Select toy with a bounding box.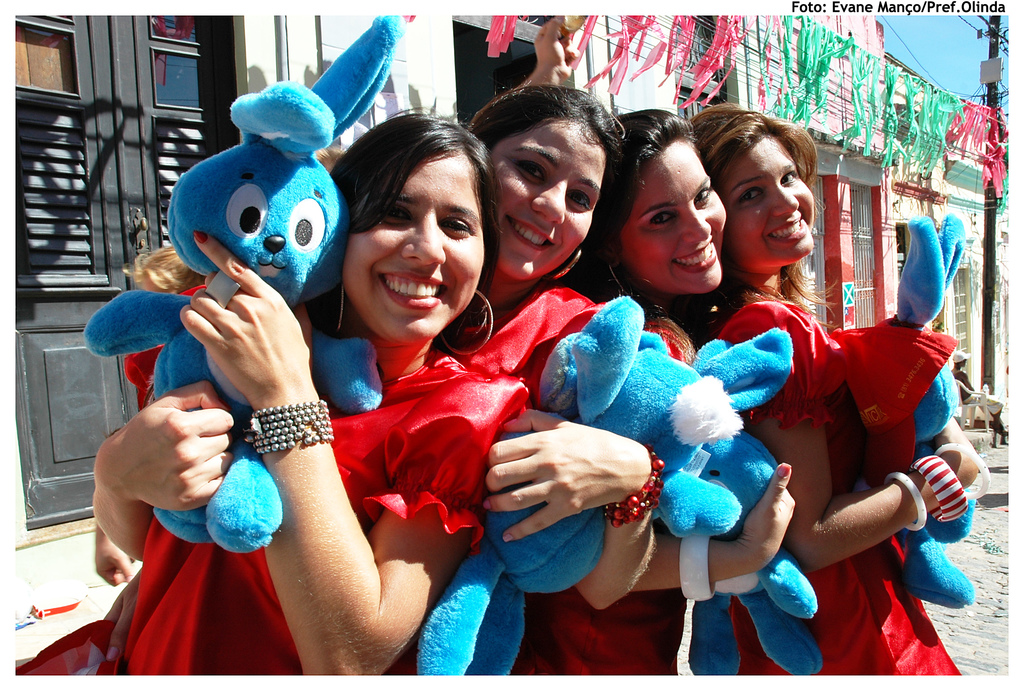
box=[654, 327, 833, 690].
